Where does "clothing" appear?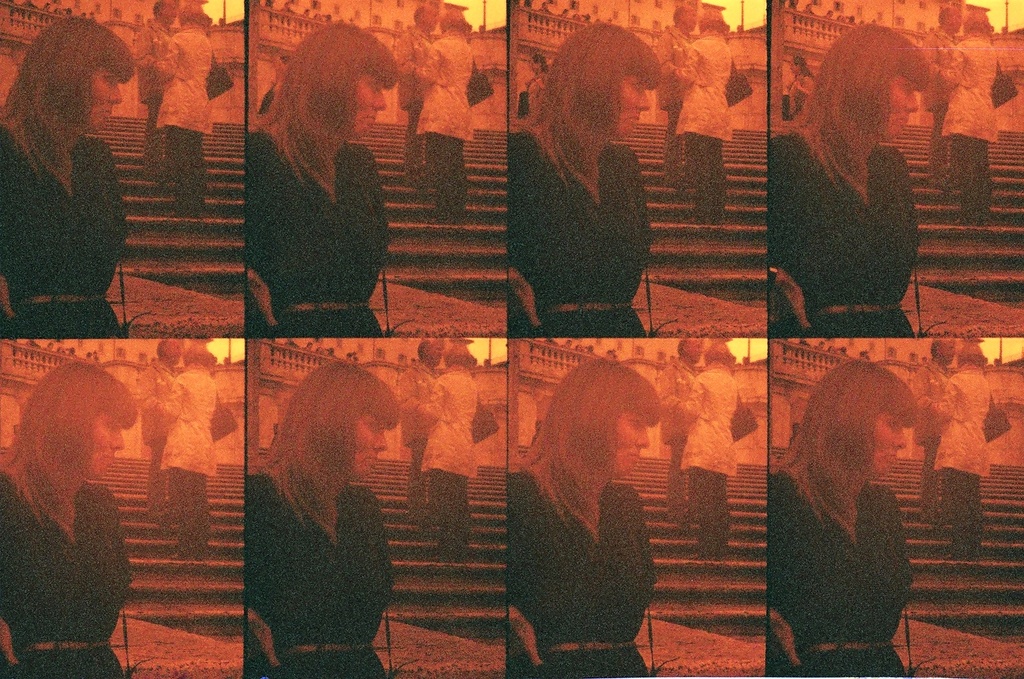
Appears at BBox(506, 130, 649, 334).
